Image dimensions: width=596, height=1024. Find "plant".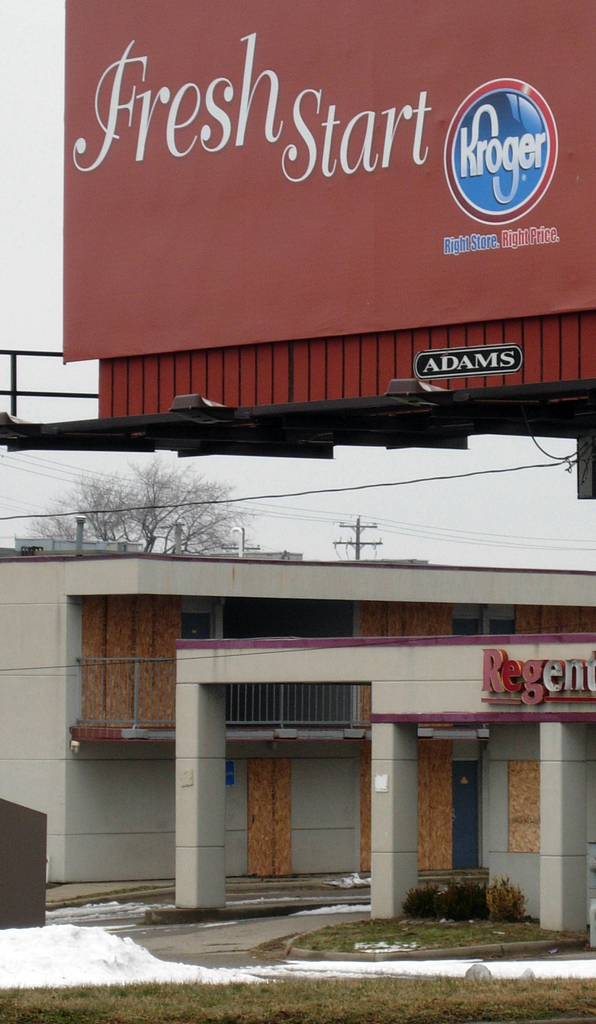
box(478, 867, 543, 935).
